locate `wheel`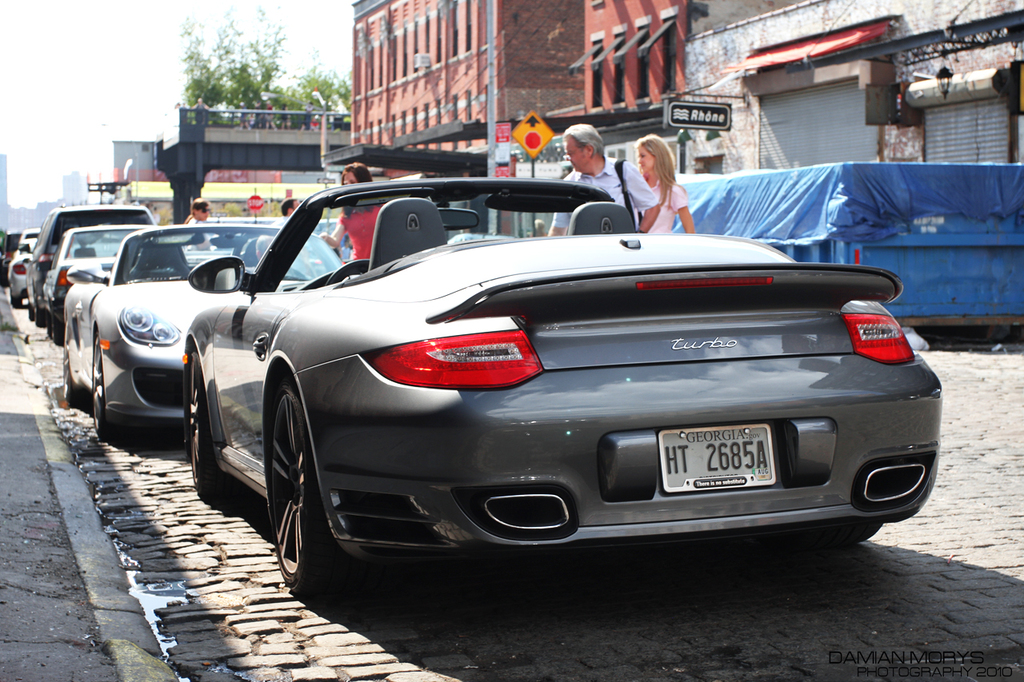
select_region(11, 298, 21, 312)
